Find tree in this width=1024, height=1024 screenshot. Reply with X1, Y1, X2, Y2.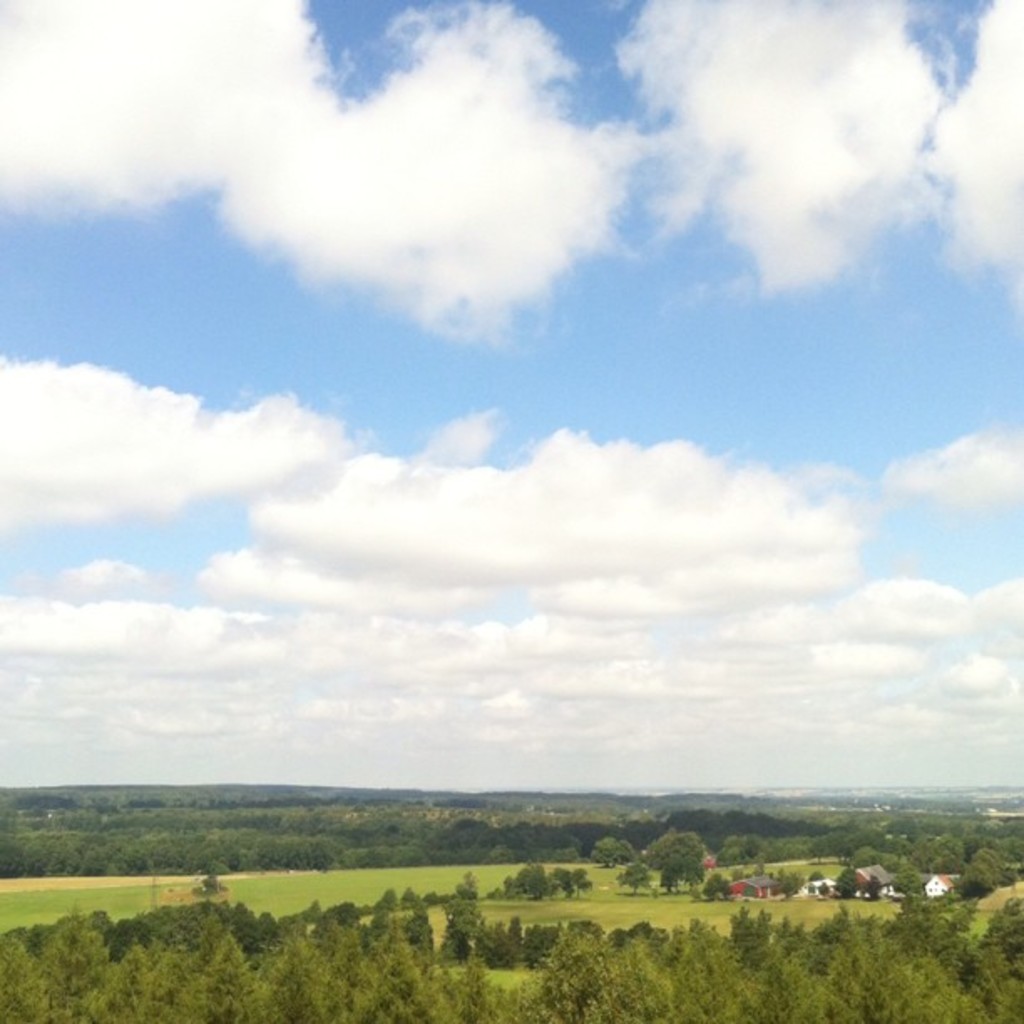
723, 910, 850, 1022.
